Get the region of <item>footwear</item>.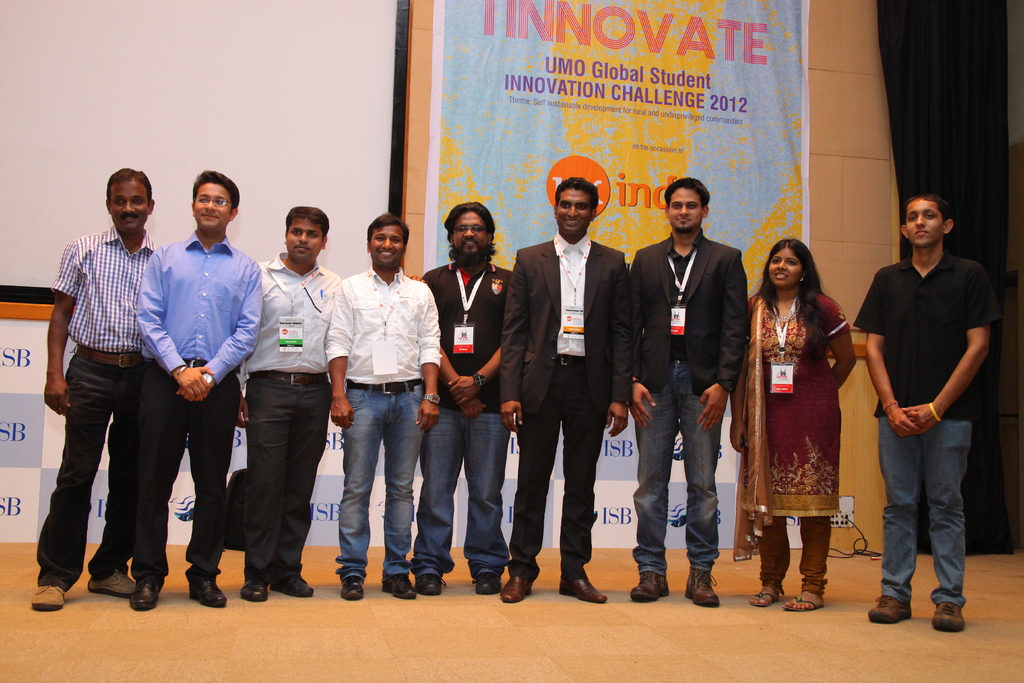
[x1=780, y1=595, x2=823, y2=614].
